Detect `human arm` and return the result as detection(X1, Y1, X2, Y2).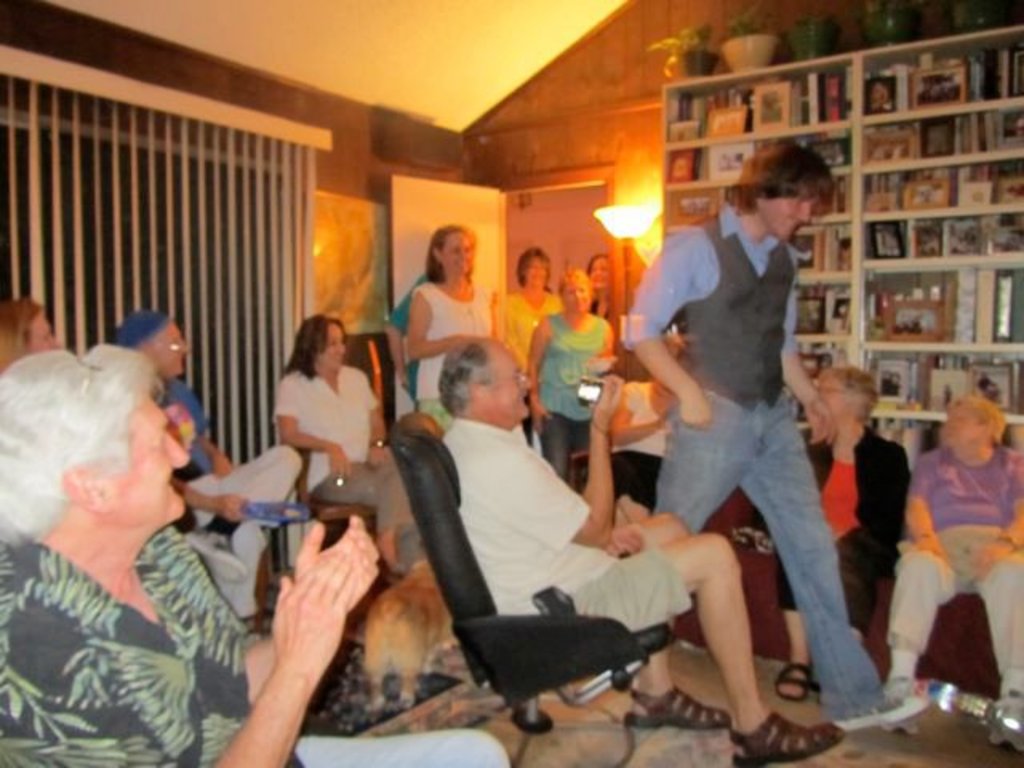
detection(616, 230, 710, 419).
